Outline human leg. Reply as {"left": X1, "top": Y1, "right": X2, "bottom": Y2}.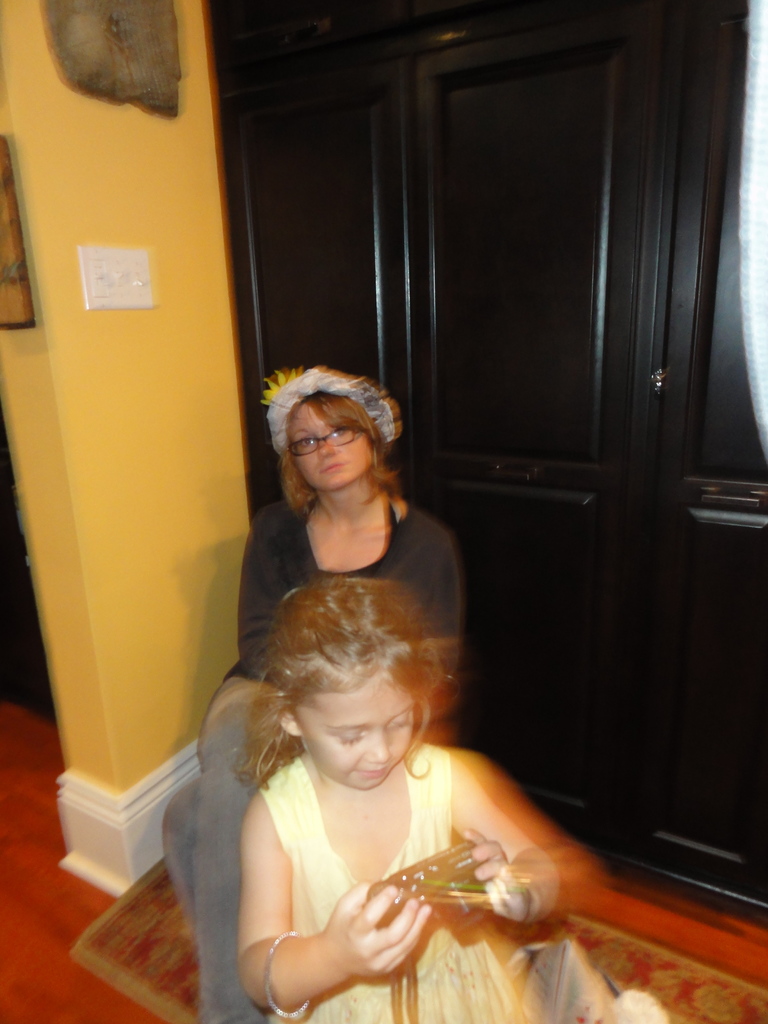
{"left": 198, "top": 675, "right": 275, "bottom": 1023}.
